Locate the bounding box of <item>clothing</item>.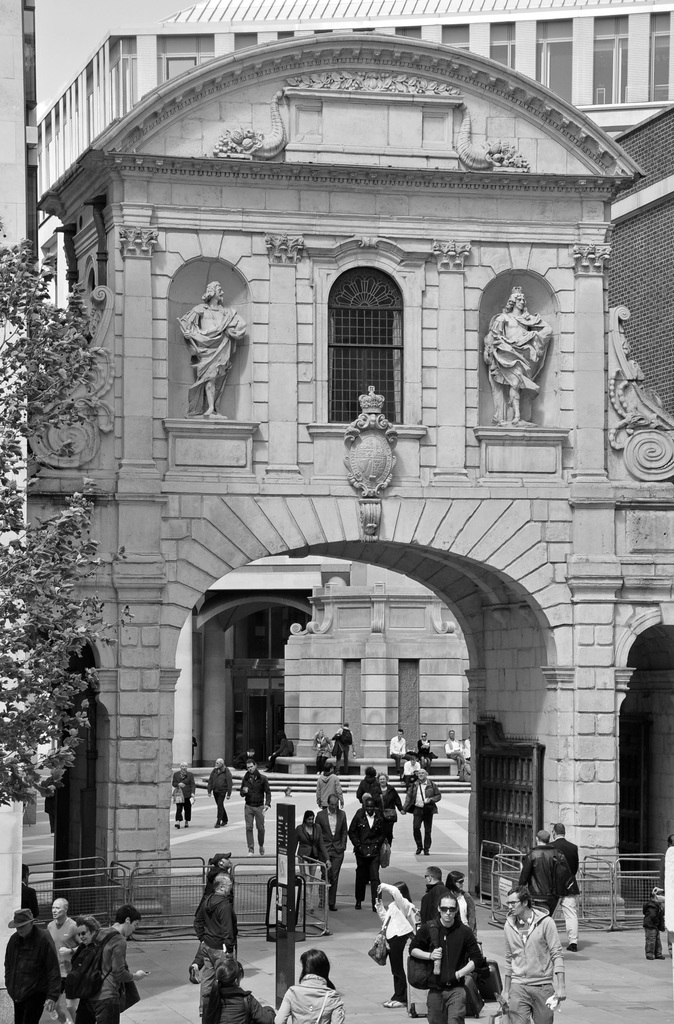
Bounding box: 392:734:412:765.
